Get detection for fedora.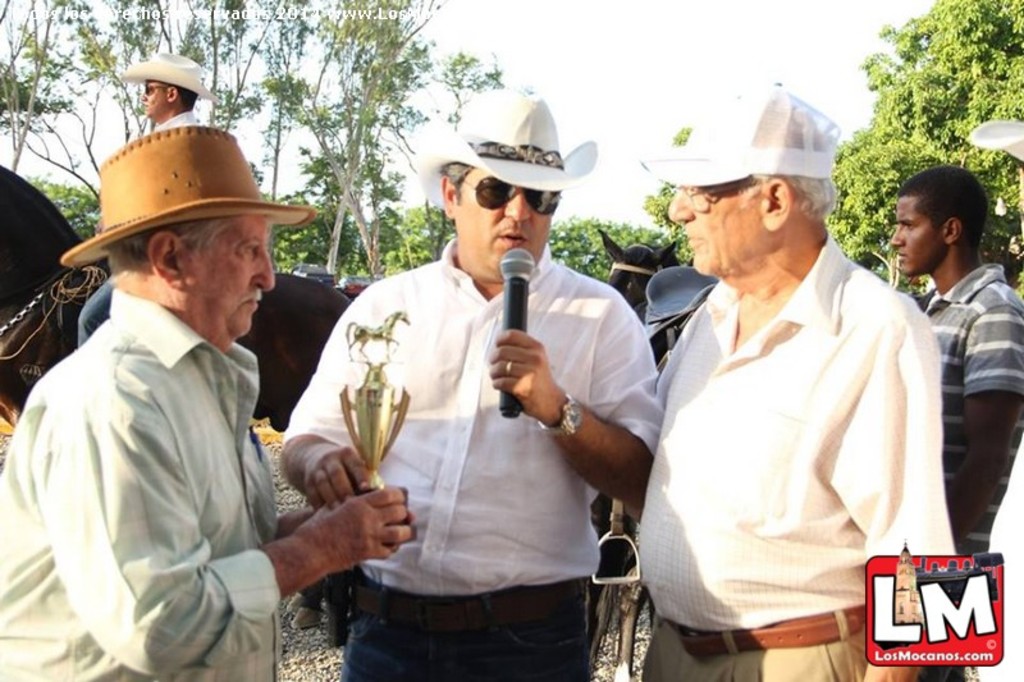
Detection: <box>52,122,314,302</box>.
